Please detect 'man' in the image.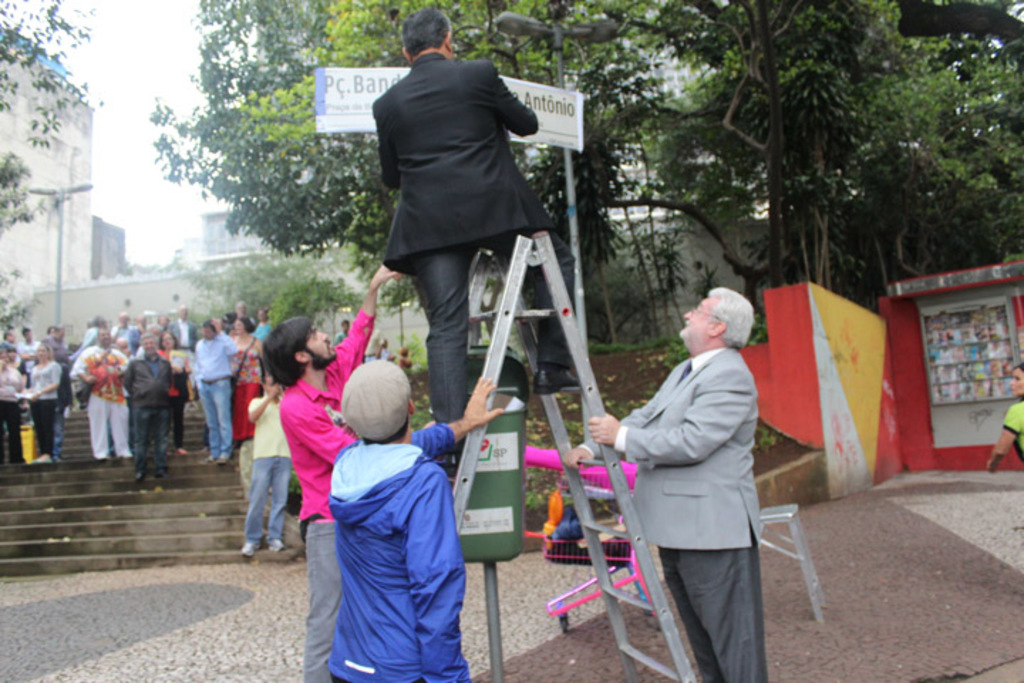
box=[122, 332, 175, 480].
